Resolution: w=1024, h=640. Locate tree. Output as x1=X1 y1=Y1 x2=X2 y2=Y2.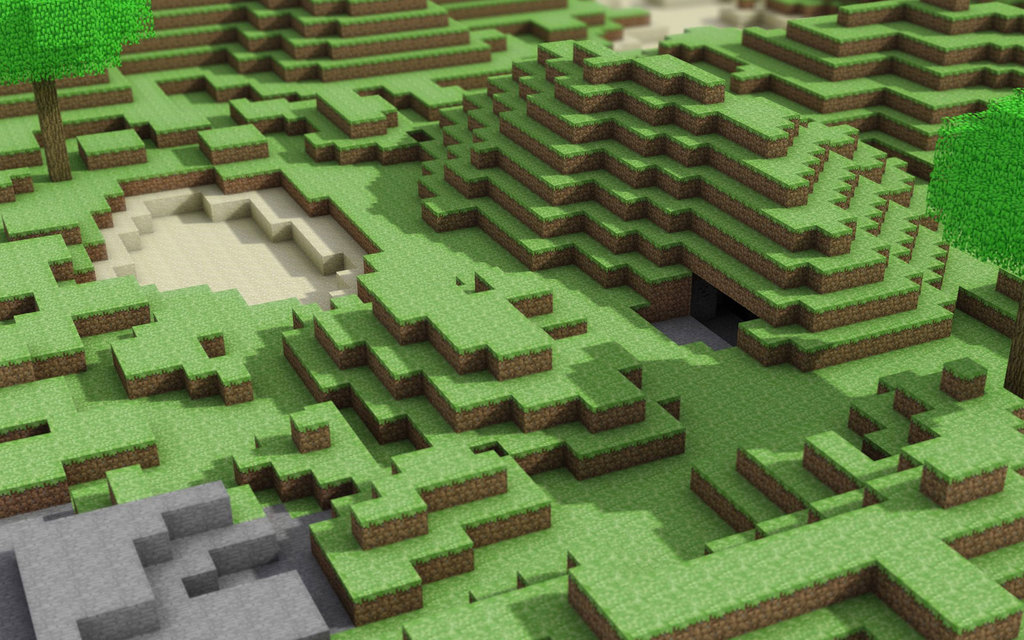
x1=0 y1=0 x2=153 y2=180.
